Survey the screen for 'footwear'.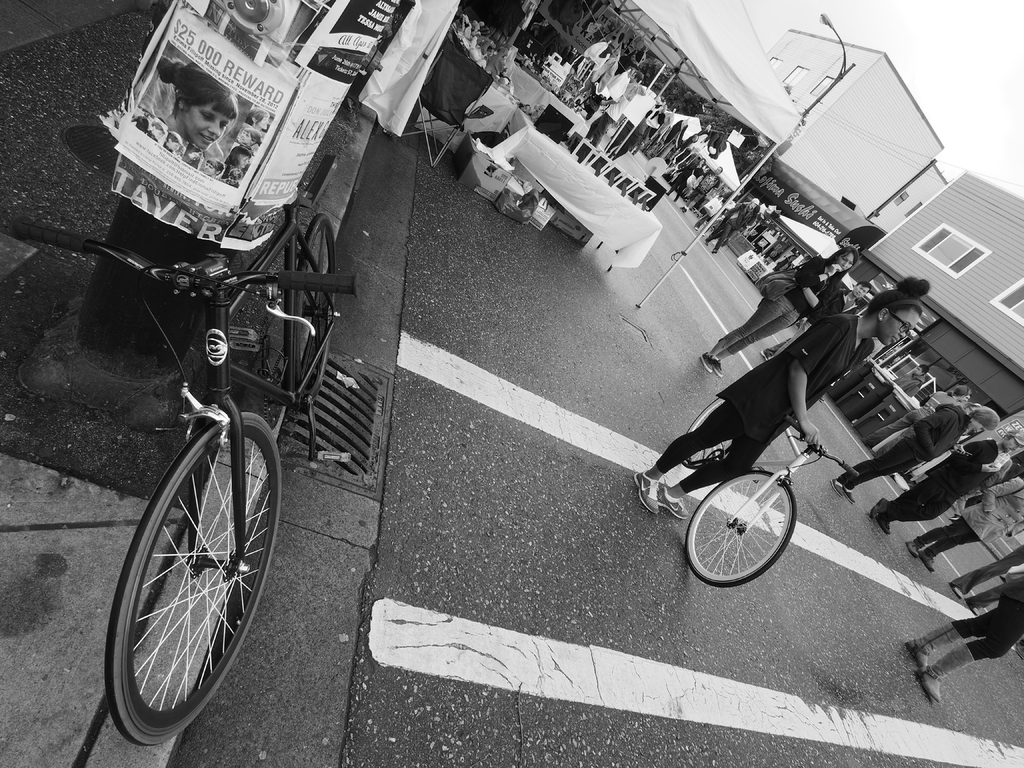
Survey found: x1=904 y1=620 x2=966 y2=669.
